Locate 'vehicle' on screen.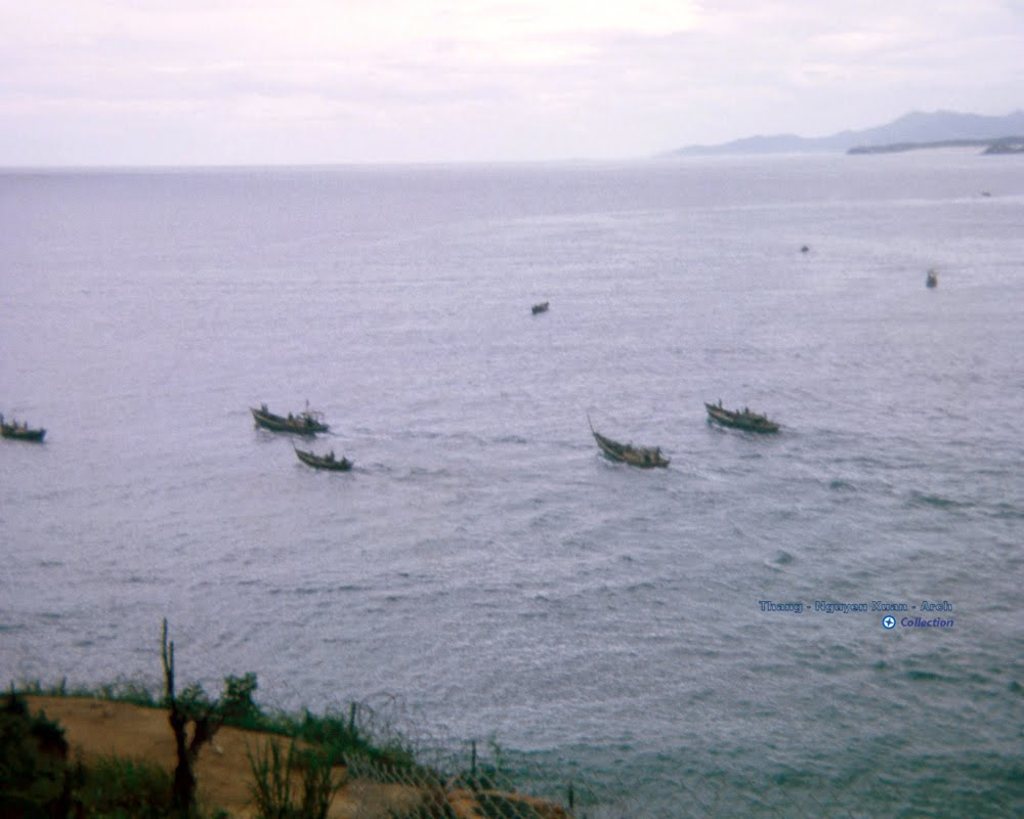
On screen at BBox(251, 392, 330, 429).
